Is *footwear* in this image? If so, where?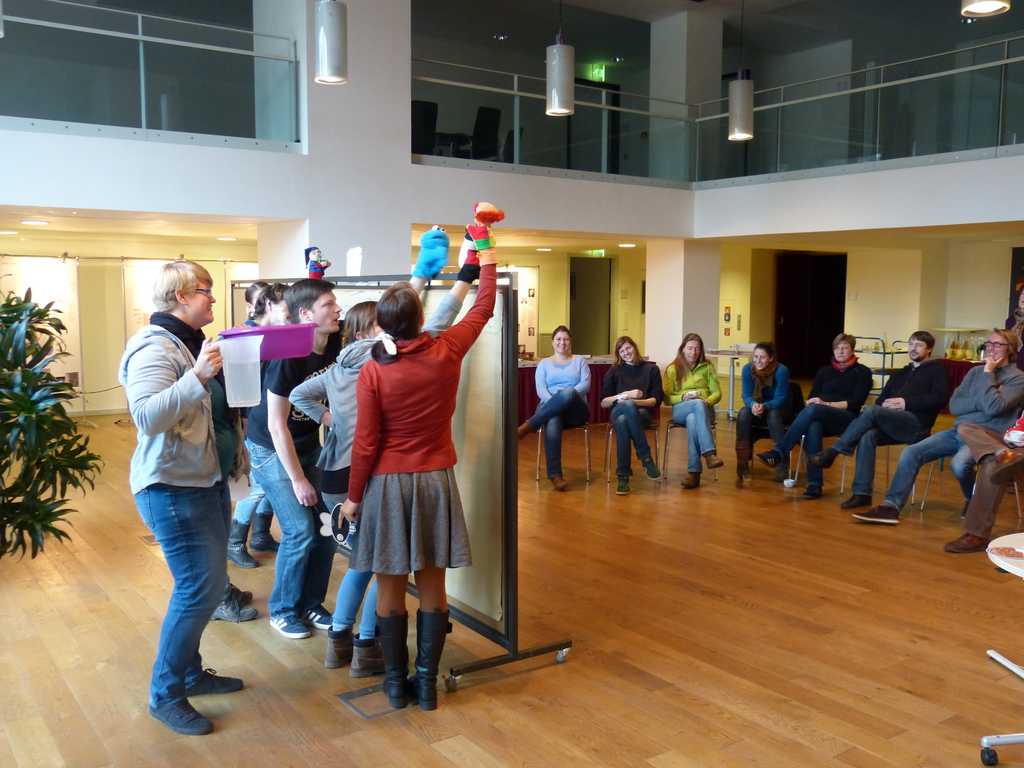
Yes, at bbox=[371, 605, 415, 714].
